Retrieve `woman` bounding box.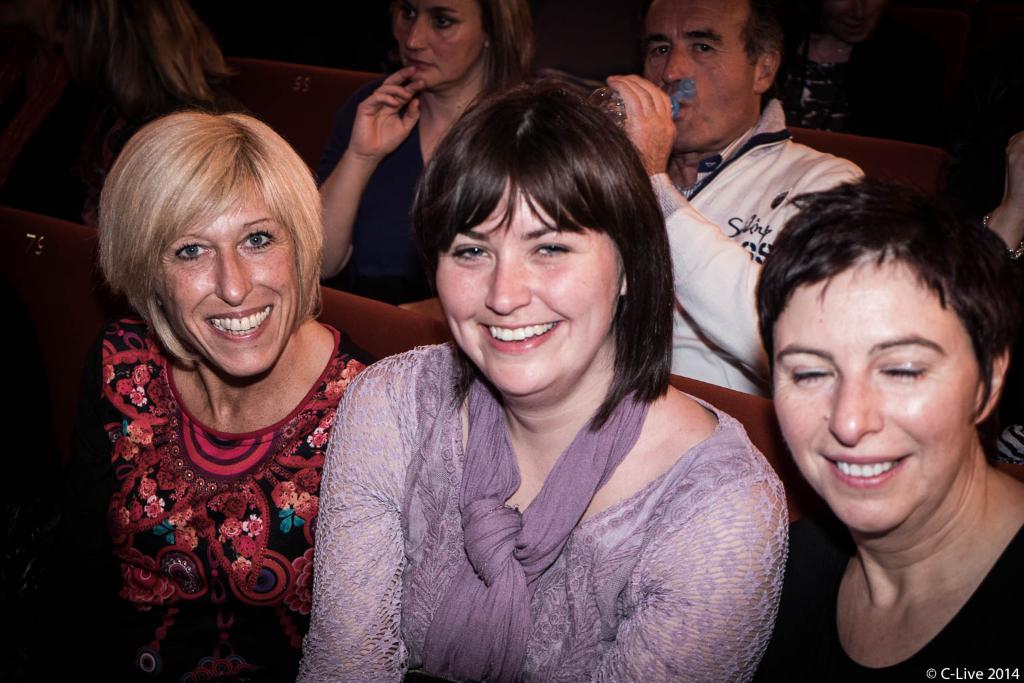
Bounding box: bbox=(613, 0, 882, 402).
